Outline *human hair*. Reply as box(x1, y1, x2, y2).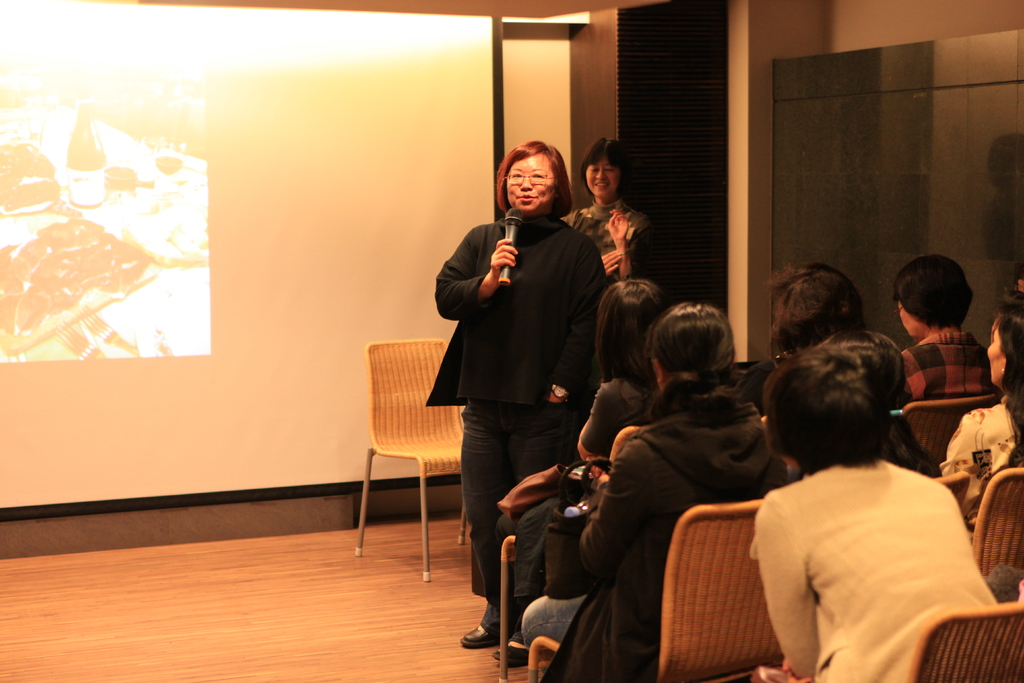
box(493, 137, 575, 220).
